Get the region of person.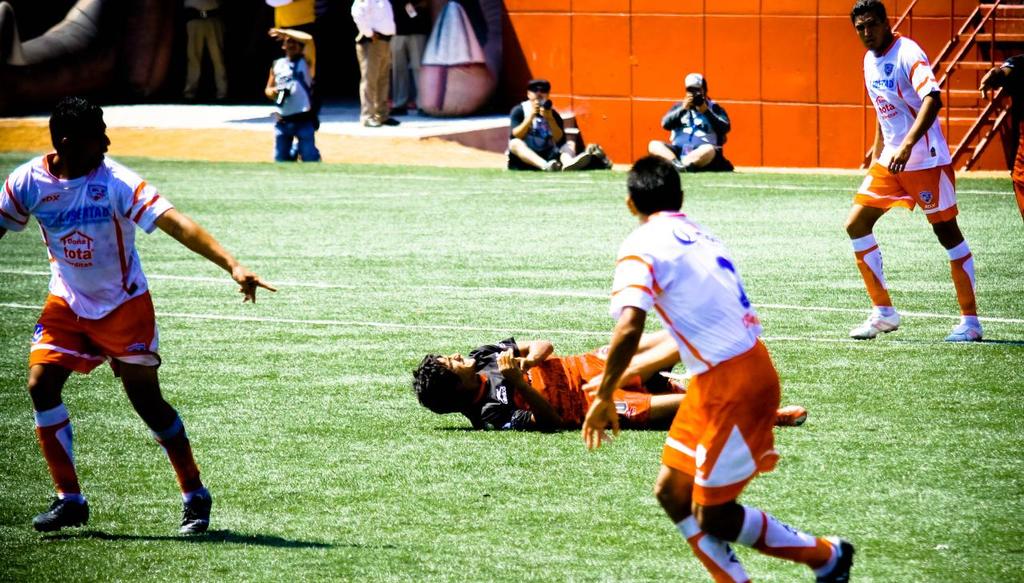
<bbox>410, 331, 815, 428</bbox>.
